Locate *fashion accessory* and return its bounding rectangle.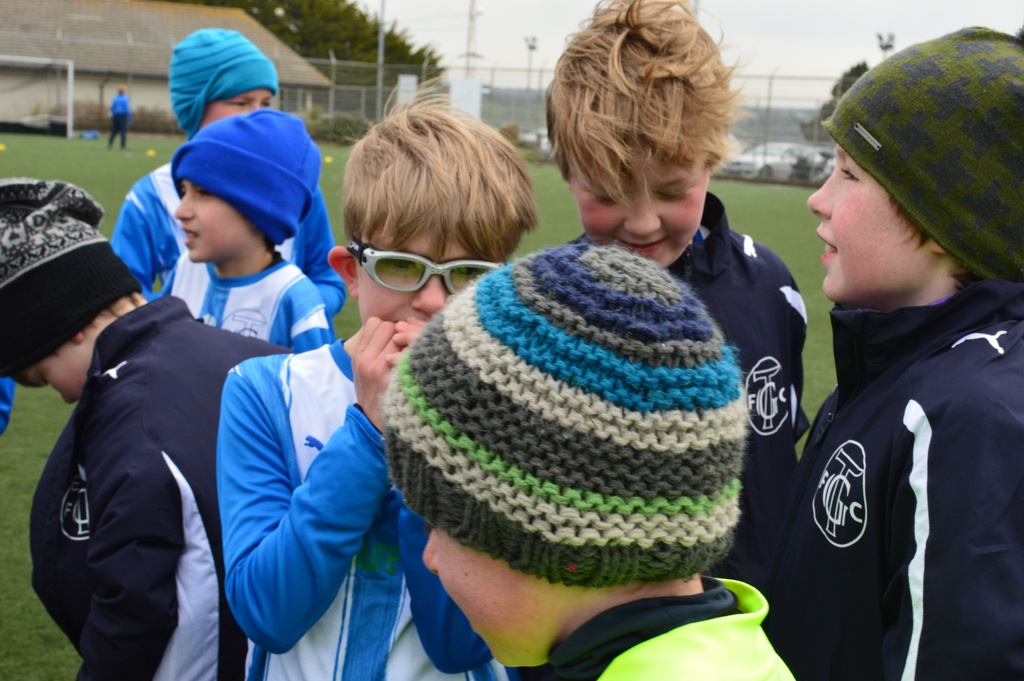
box=[169, 26, 278, 140].
